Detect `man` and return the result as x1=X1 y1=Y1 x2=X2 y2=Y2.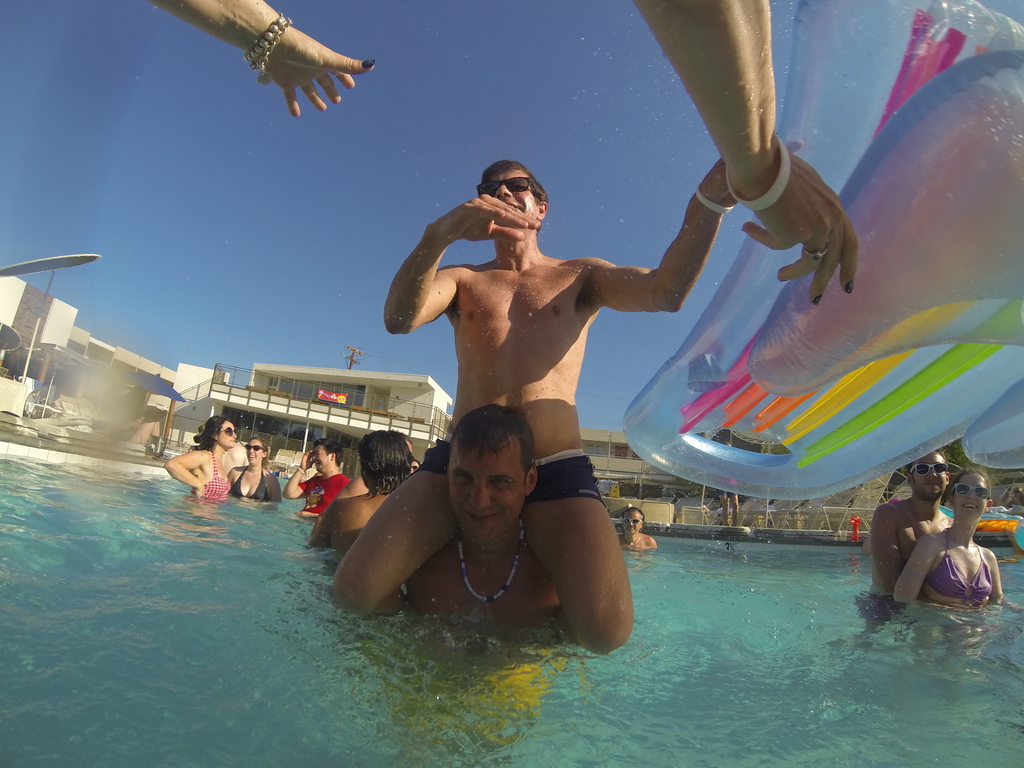
x1=614 y1=506 x2=659 y2=552.
